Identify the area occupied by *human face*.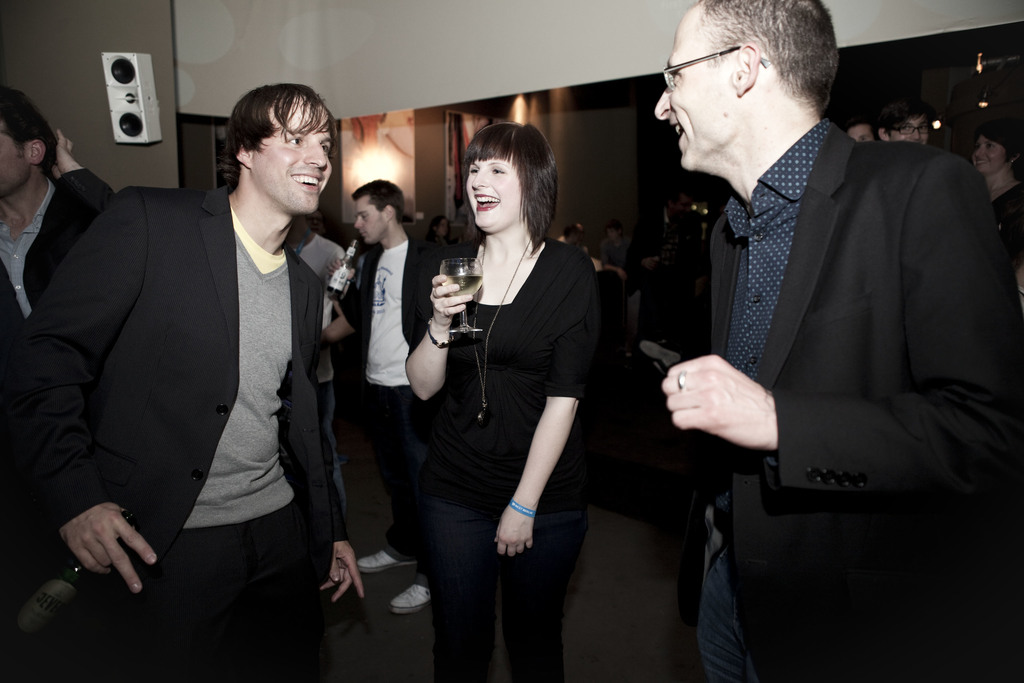
Area: [left=886, top=111, right=929, bottom=145].
